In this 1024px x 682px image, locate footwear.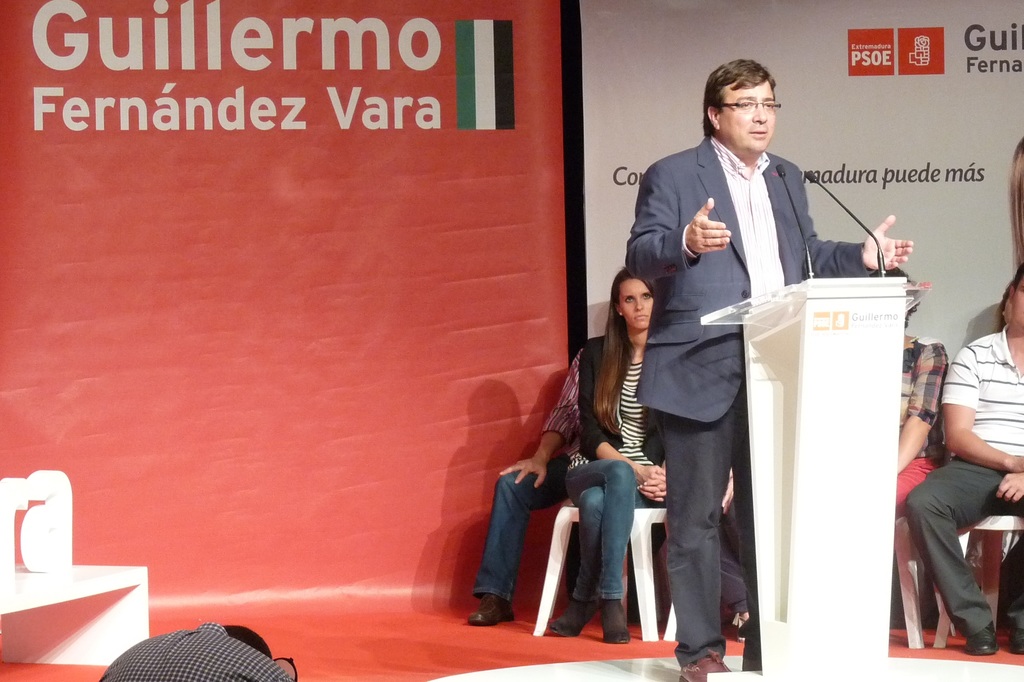
Bounding box: region(598, 597, 634, 647).
